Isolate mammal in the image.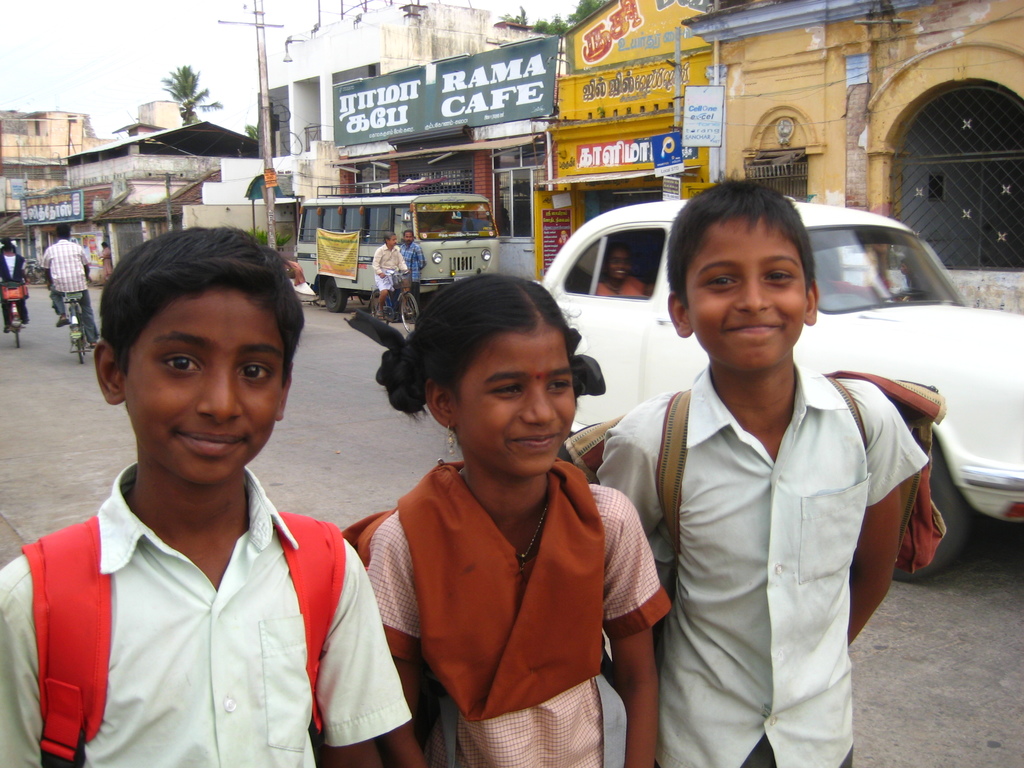
Isolated region: pyautogui.locateOnScreen(39, 220, 102, 355).
